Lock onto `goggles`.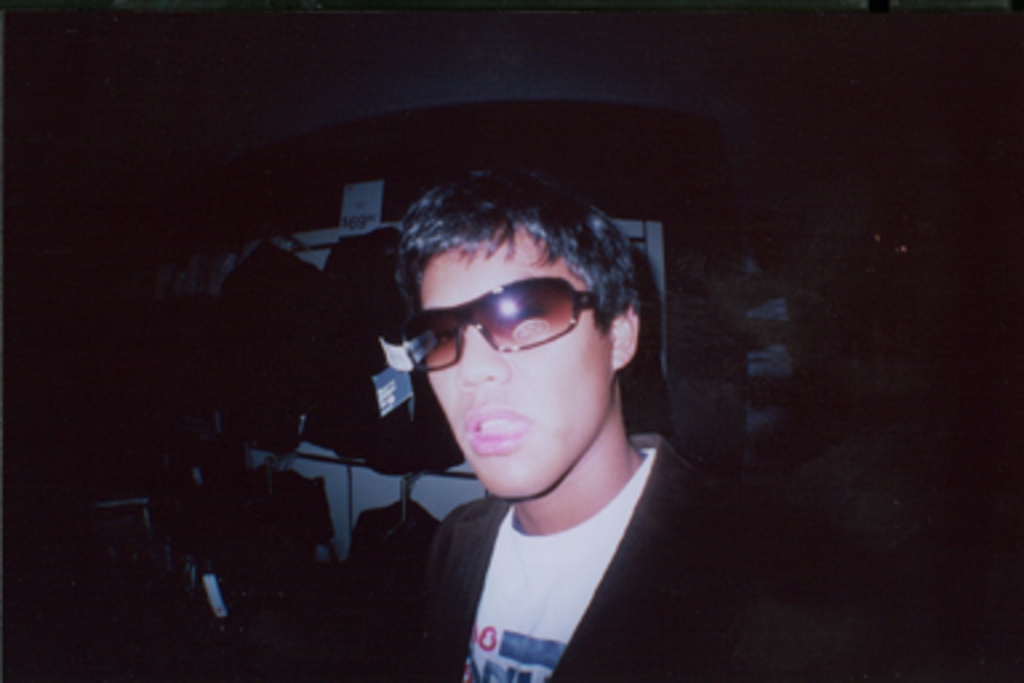
Locked: {"left": 392, "top": 269, "right": 600, "bottom": 376}.
